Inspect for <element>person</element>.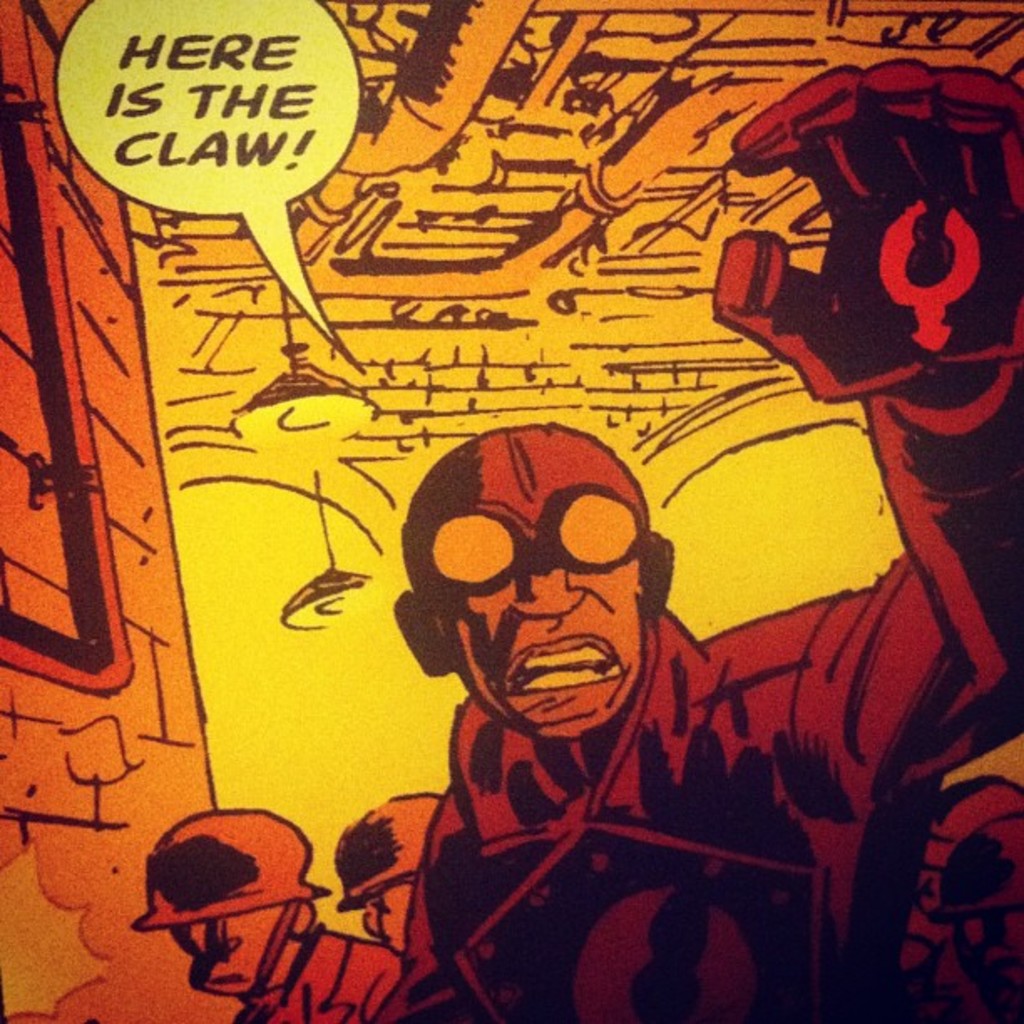
Inspection: x1=335 y1=785 x2=452 y2=950.
